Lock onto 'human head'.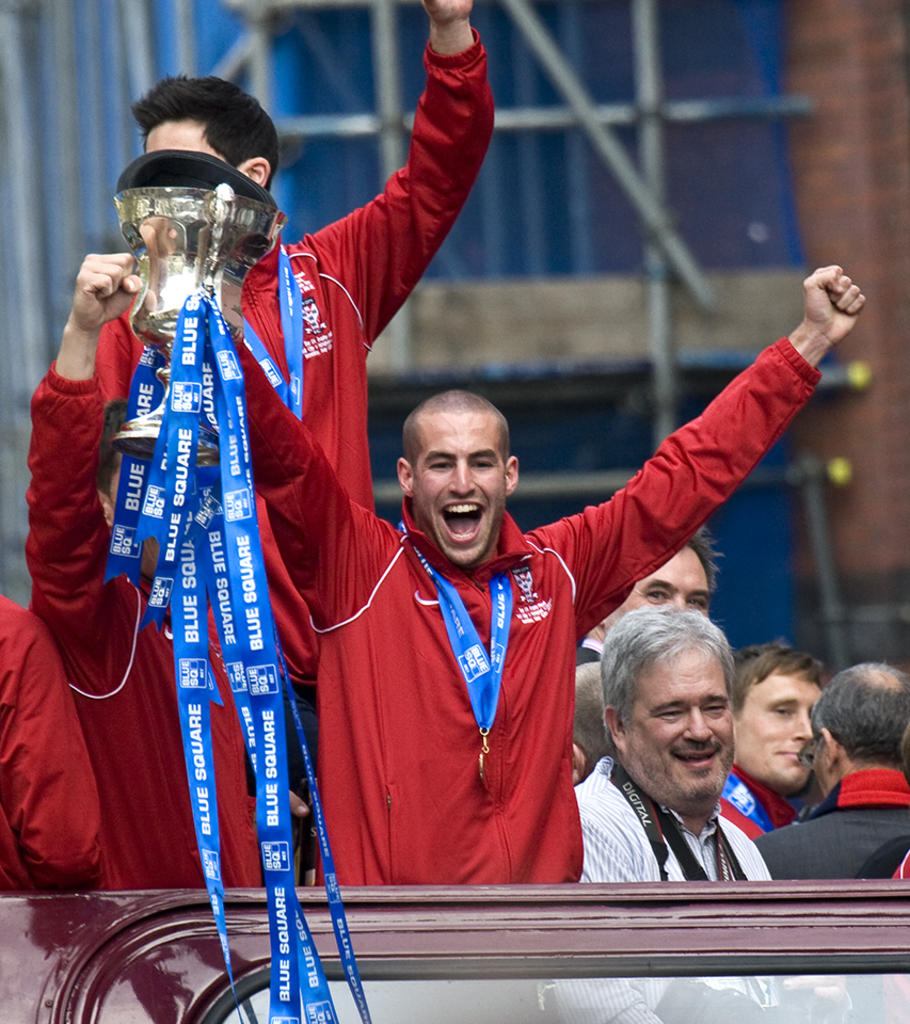
Locked: left=601, top=535, right=721, bottom=640.
